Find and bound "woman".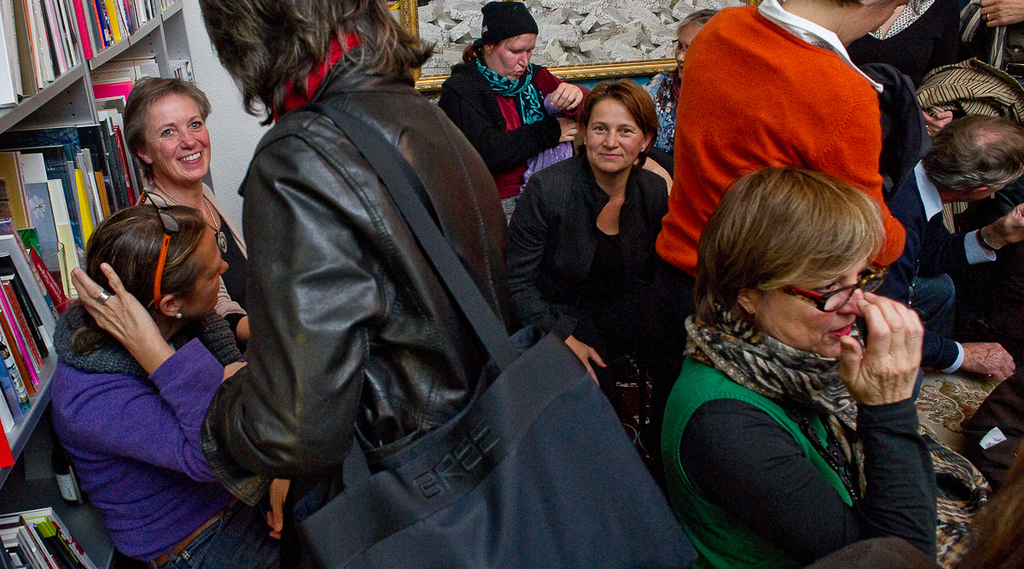
Bound: [502,78,697,391].
